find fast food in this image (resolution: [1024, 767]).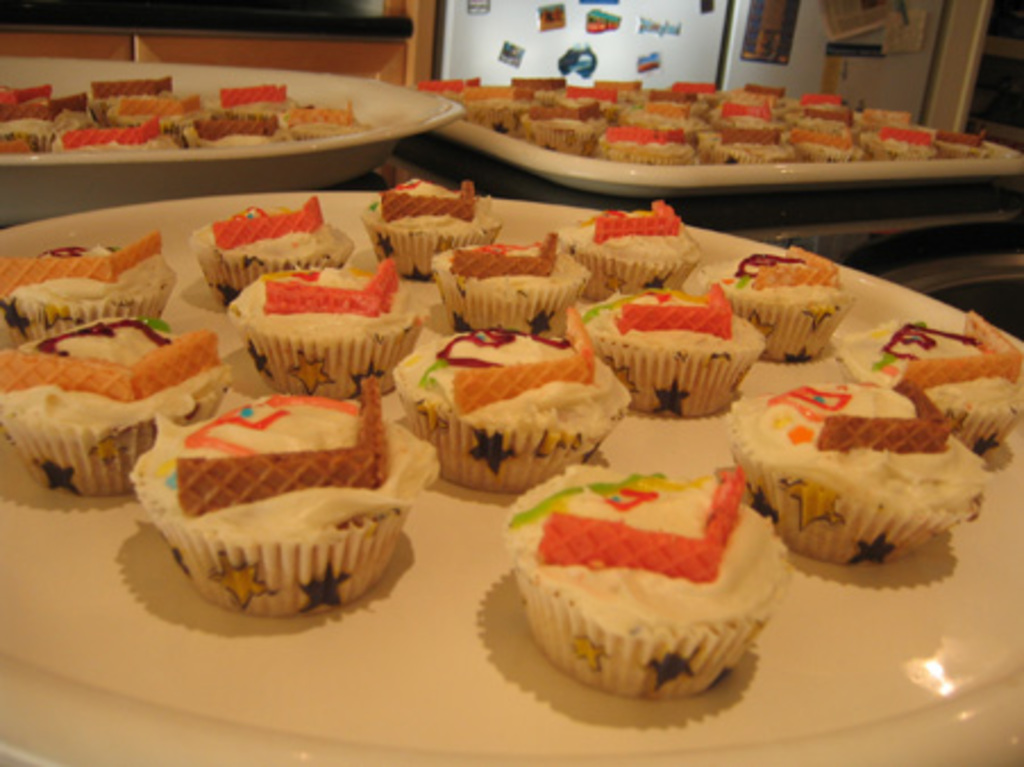
0 309 218 501.
